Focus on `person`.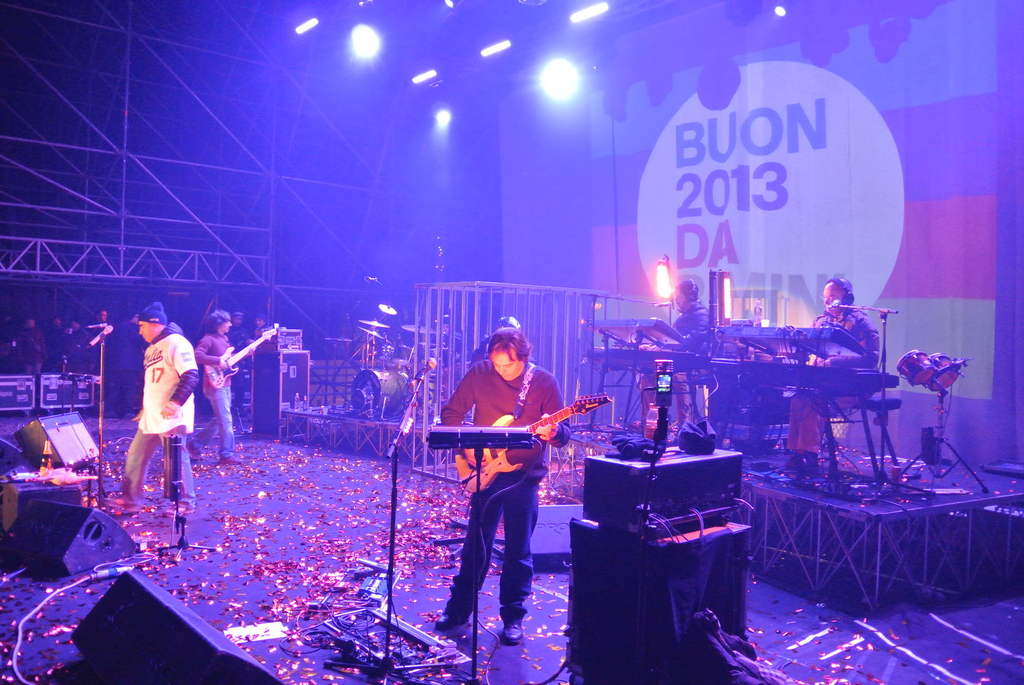
Focused at x1=634 y1=275 x2=717 y2=434.
